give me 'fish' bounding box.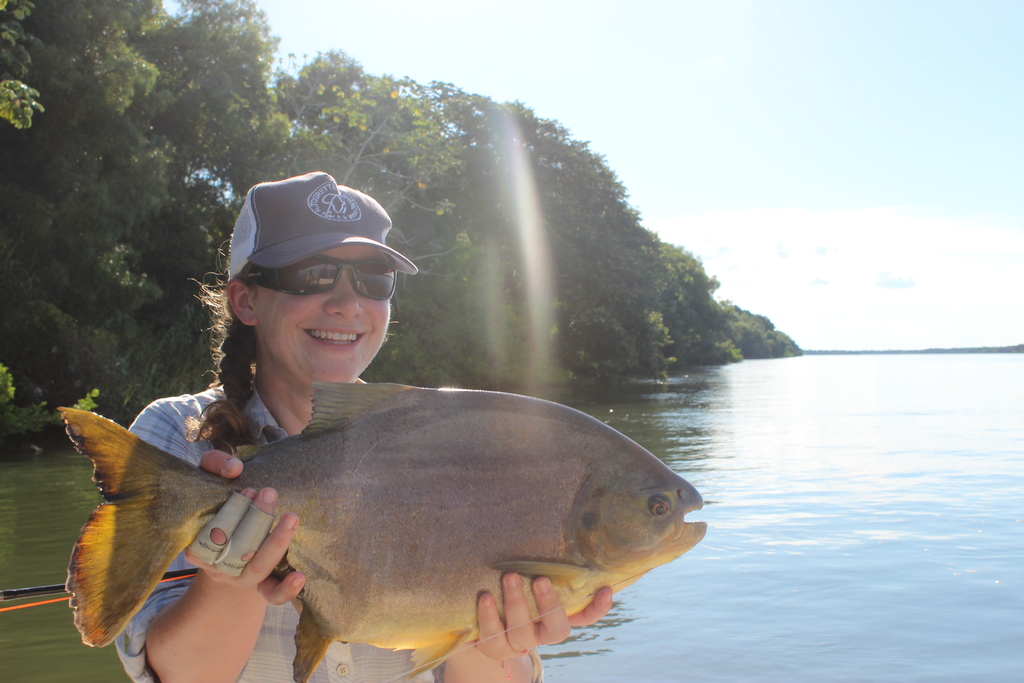
[34,375,733,682].
